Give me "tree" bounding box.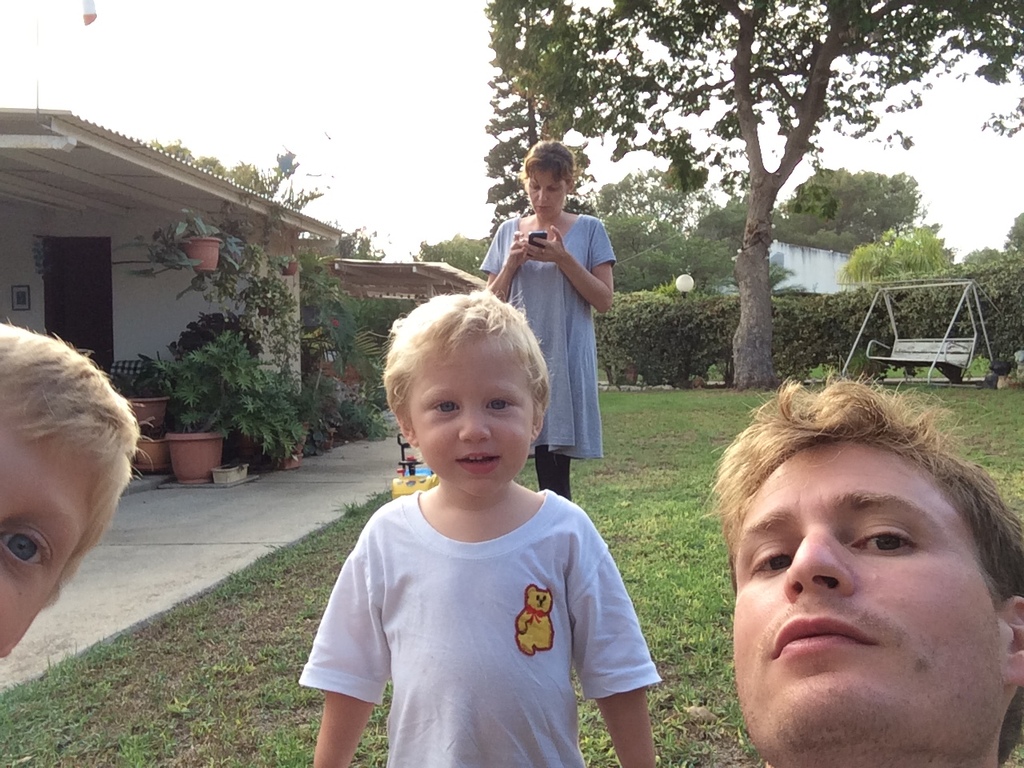
(left=590, top=163, right=714, bottom=235).
